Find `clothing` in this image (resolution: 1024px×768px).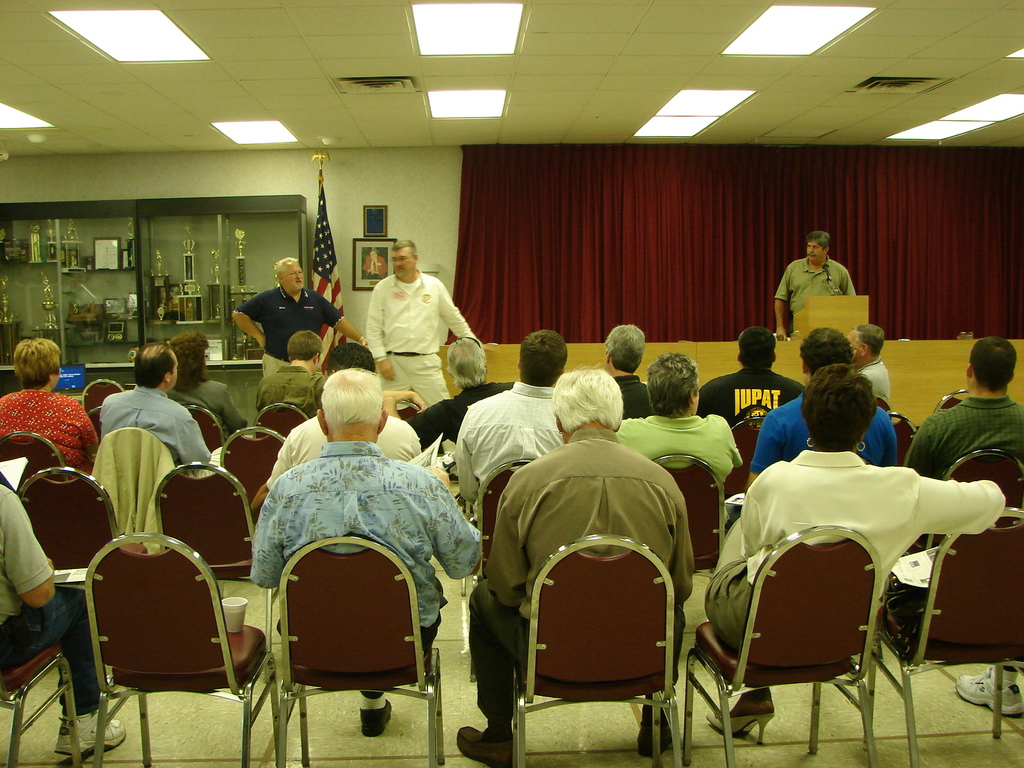
[x1=856, y1=353, x2=896, y2=406].
